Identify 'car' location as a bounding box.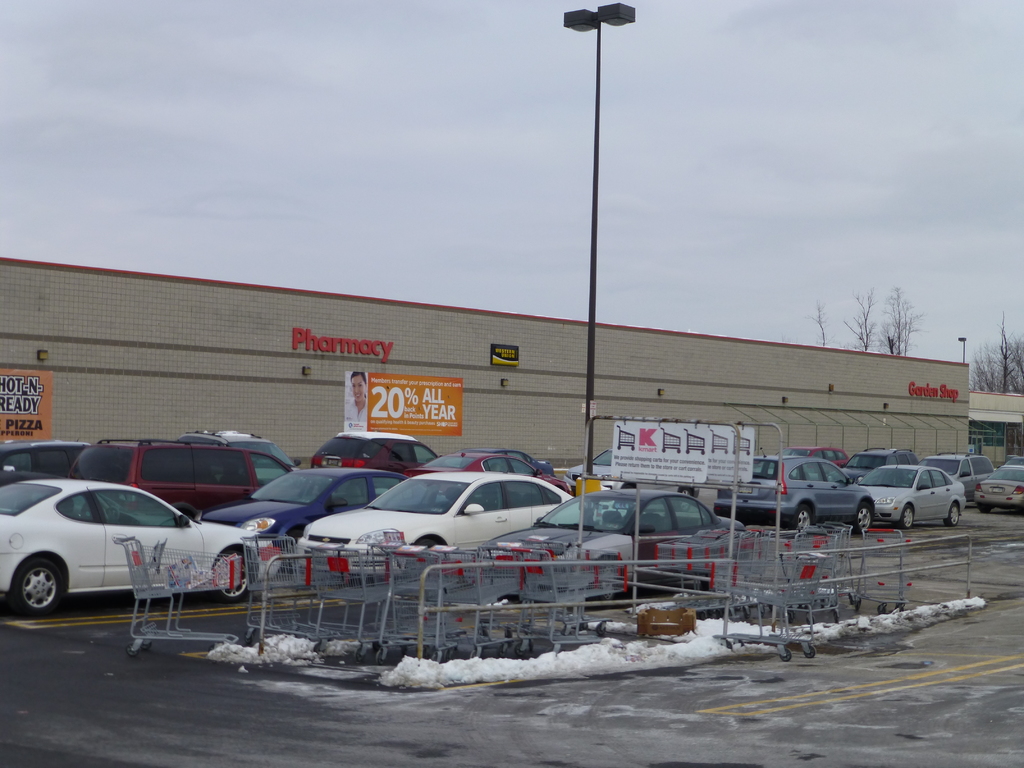
pyautogui.locateOnScreen(786, 449, 852, 470).
